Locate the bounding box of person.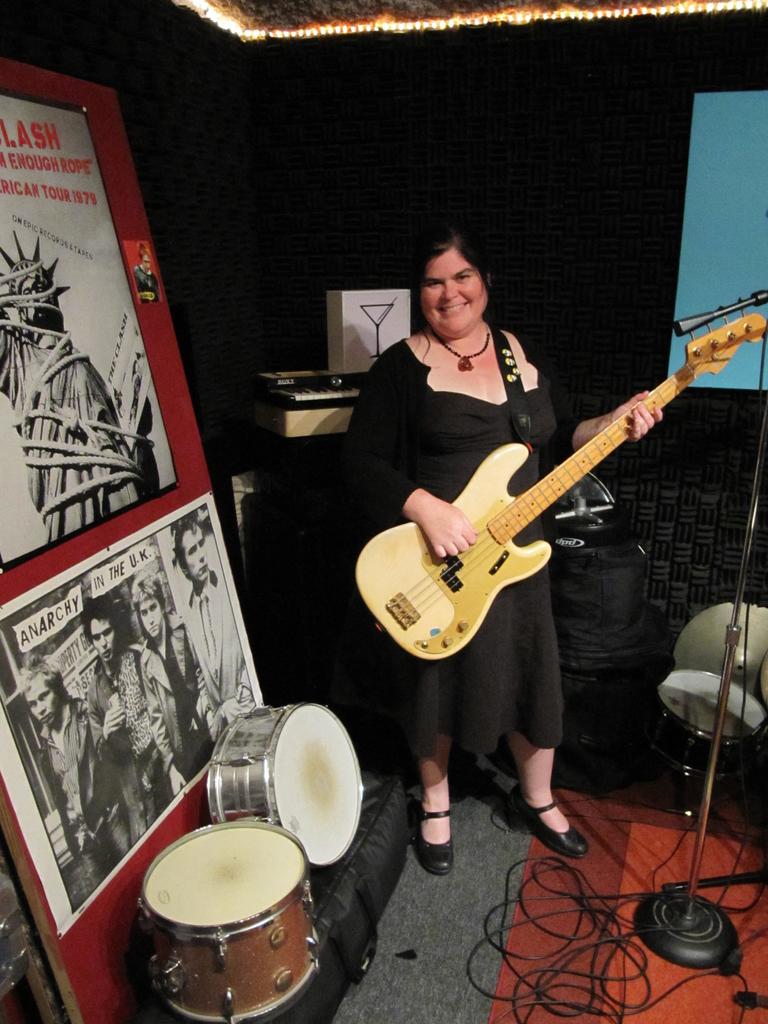
Bounding box: [130, 566, 234, 803].
